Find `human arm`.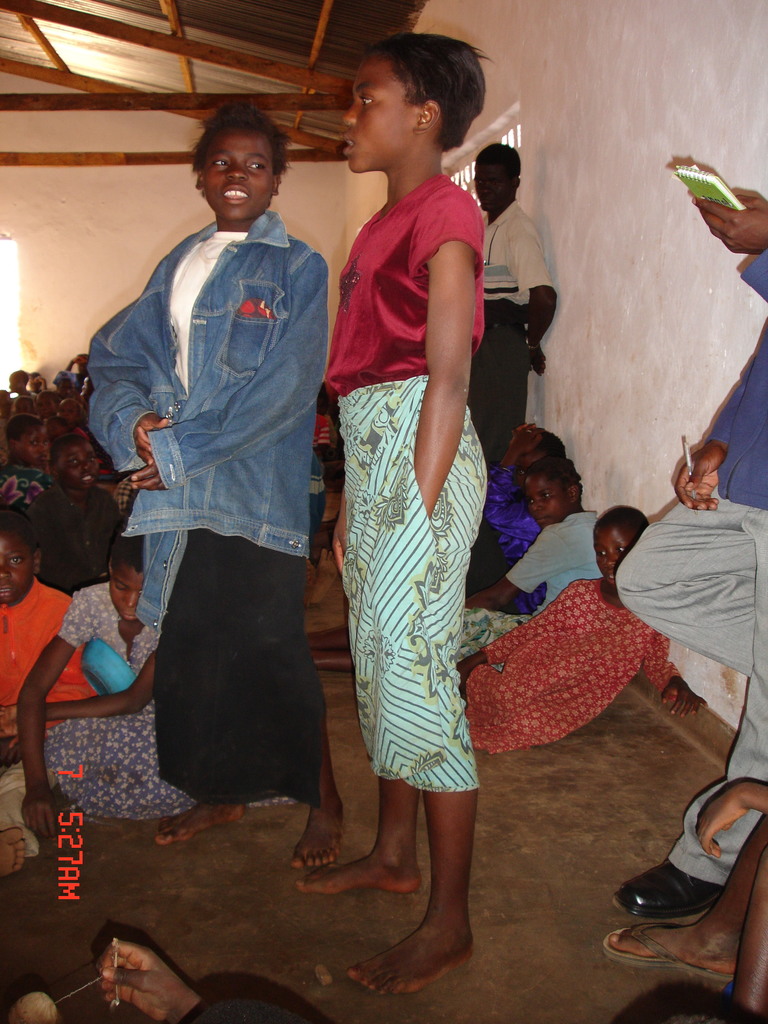
(0,632,164,748).
